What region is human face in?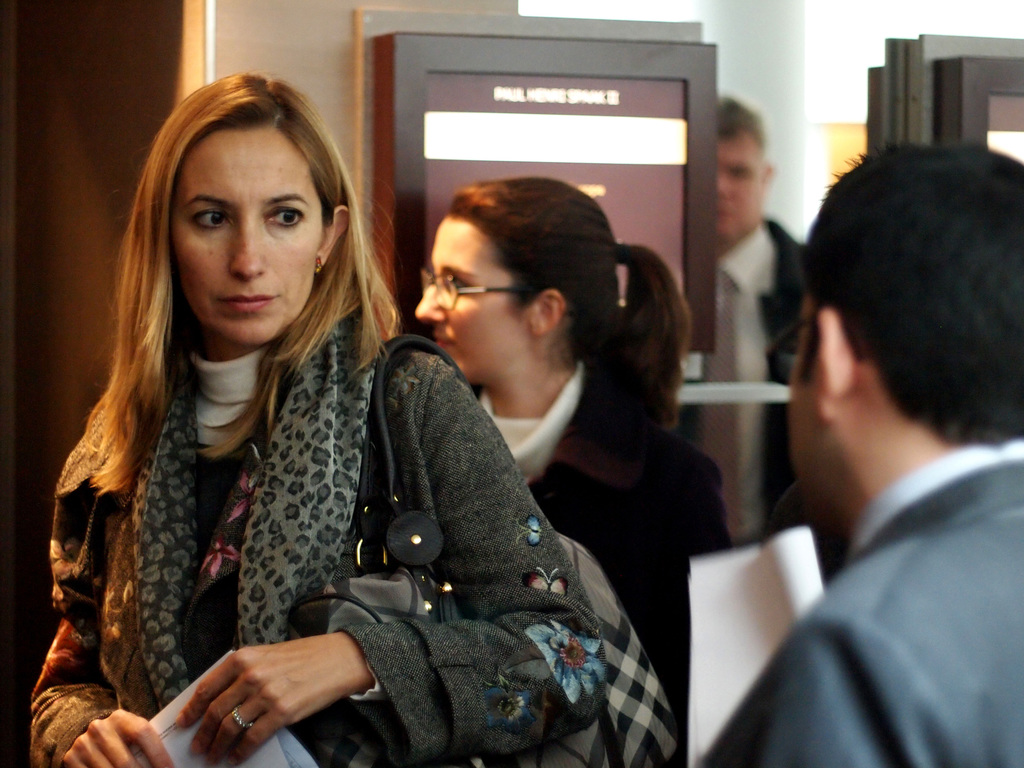
[left=168, top=123, right=324, bottom=349].
